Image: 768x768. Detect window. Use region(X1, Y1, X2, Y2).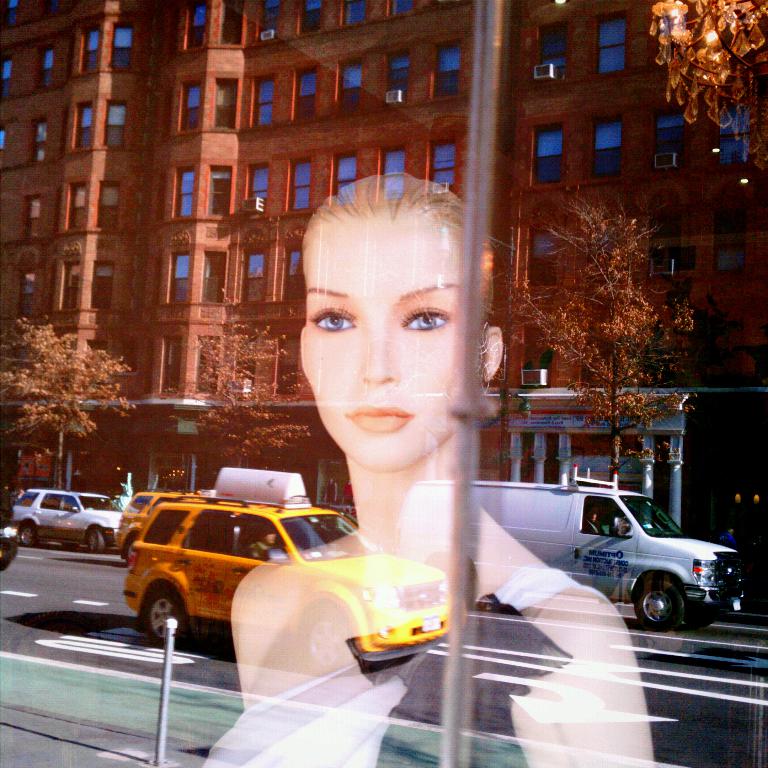
region(239, 516, 284, 562).
